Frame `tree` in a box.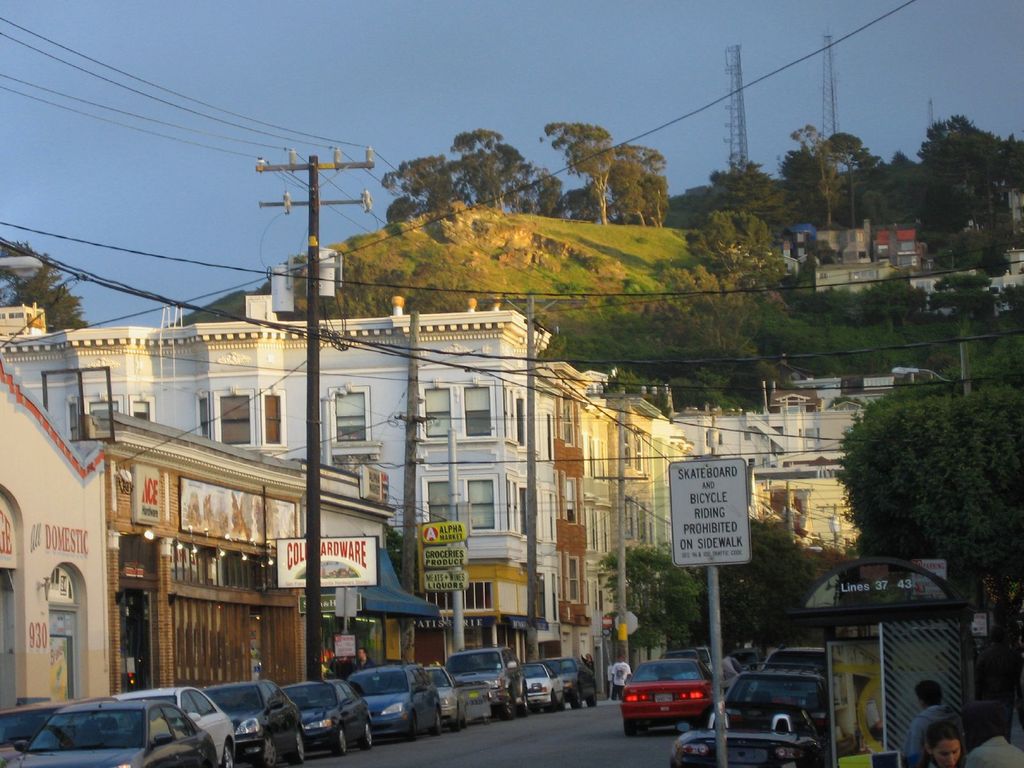
box(833, 371, 1009, 580).
